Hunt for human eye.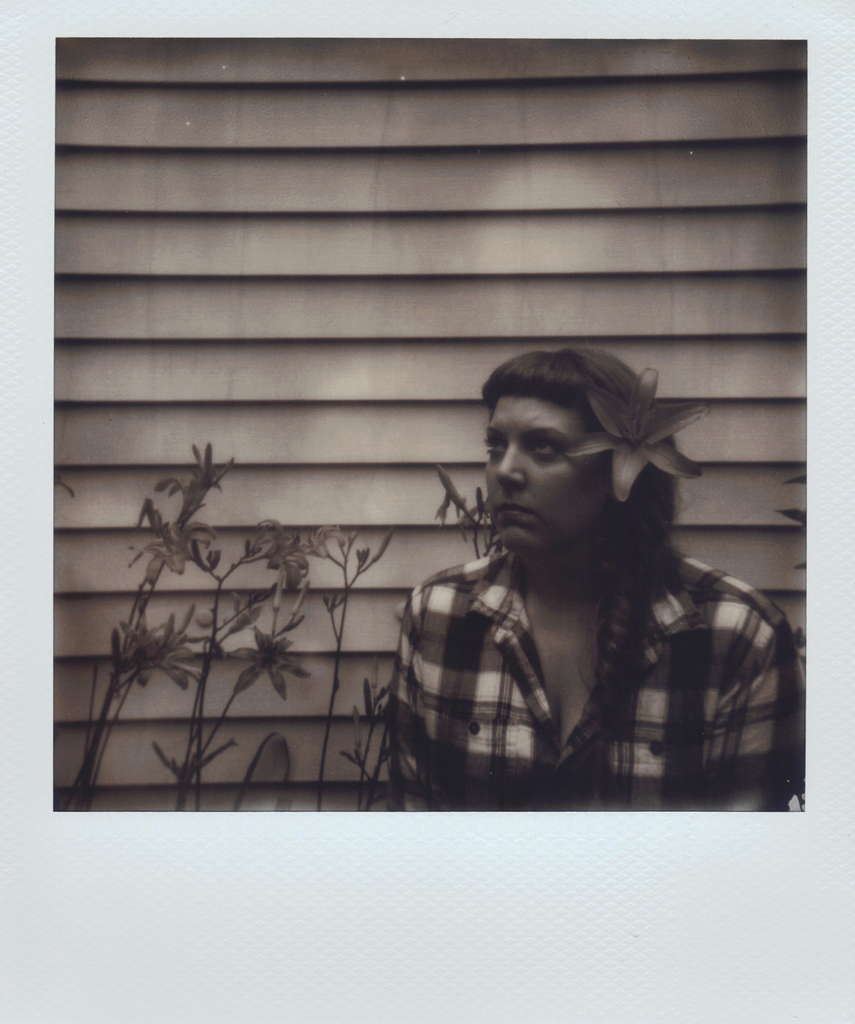
Hunted down at (528, 435, 561, 466).
